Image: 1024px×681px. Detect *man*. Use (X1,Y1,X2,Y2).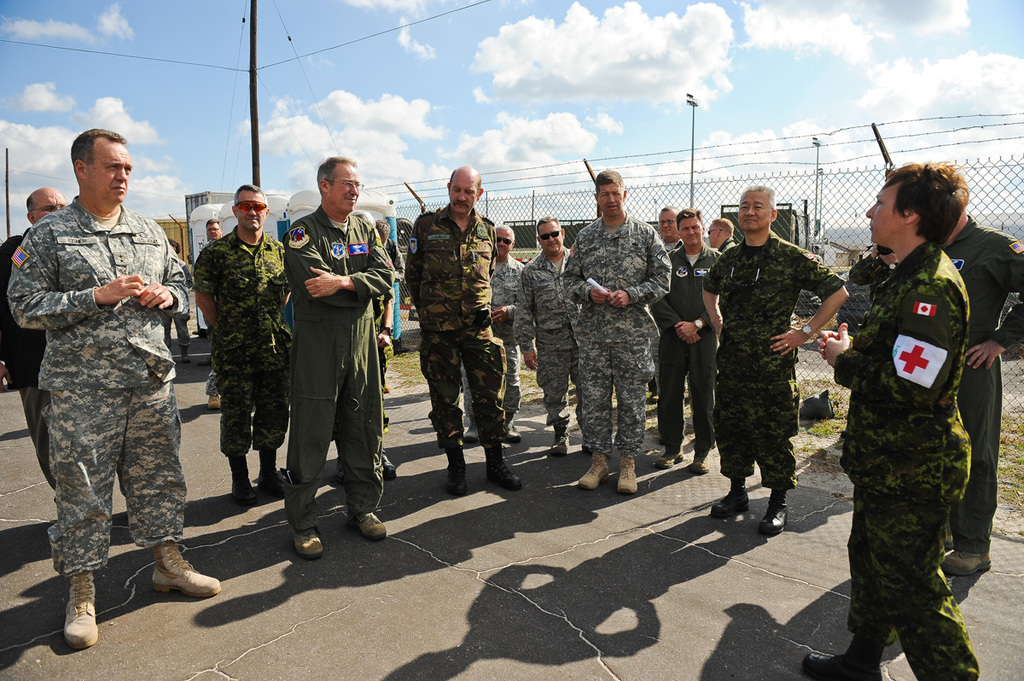
(558,166,673,494).
